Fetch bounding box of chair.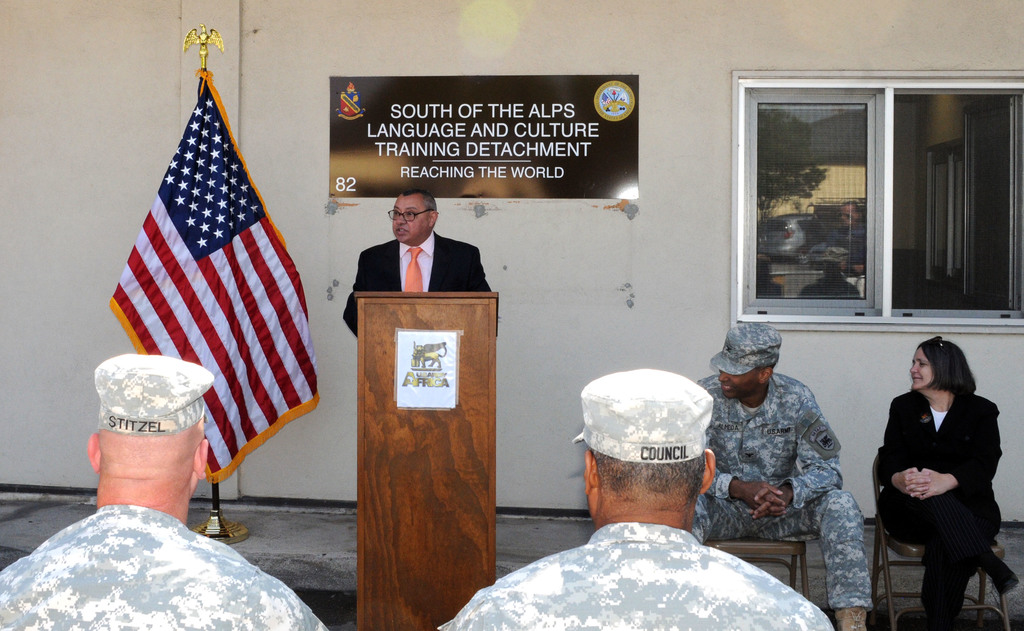
Bbox: [703, 538, 809, 601].
